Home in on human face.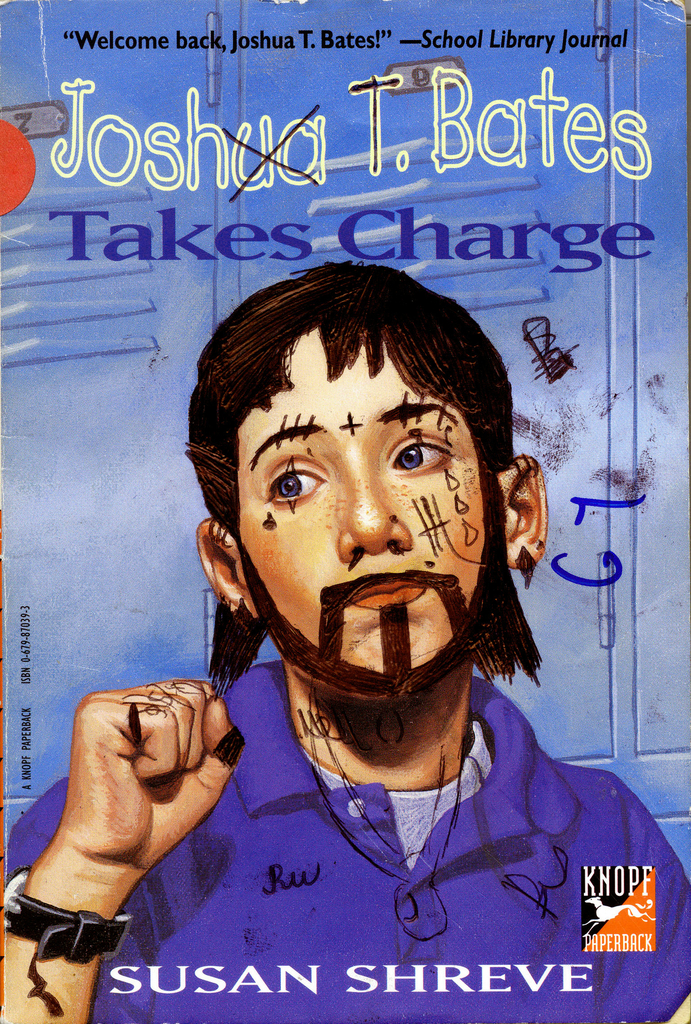
Homed in at 234 330 505 703.
